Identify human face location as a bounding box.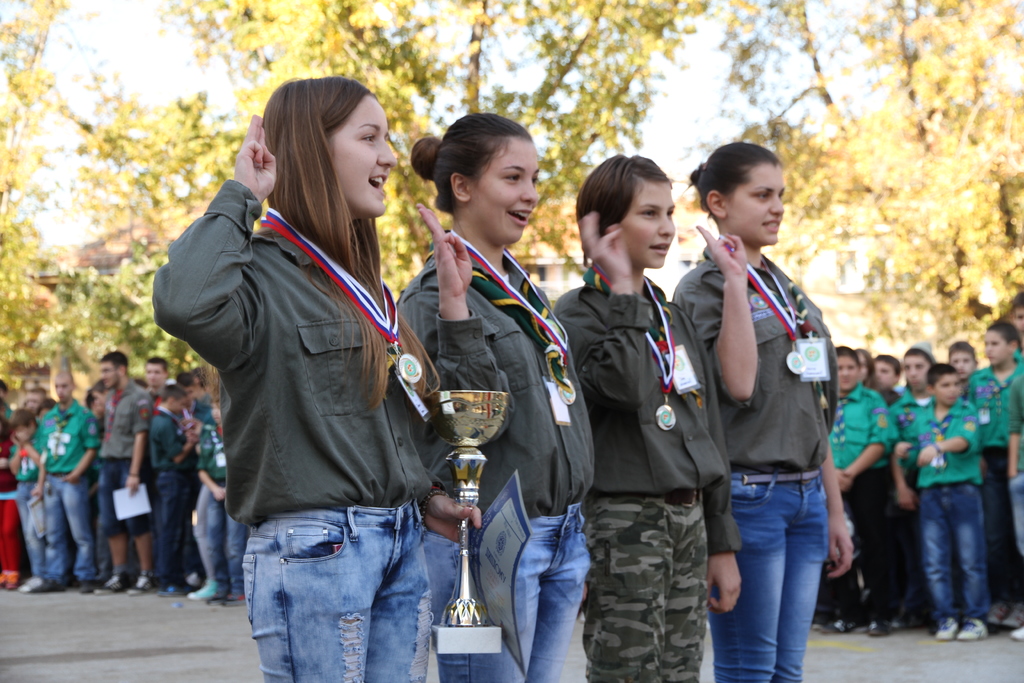
box(328, 94, 397, 215).
